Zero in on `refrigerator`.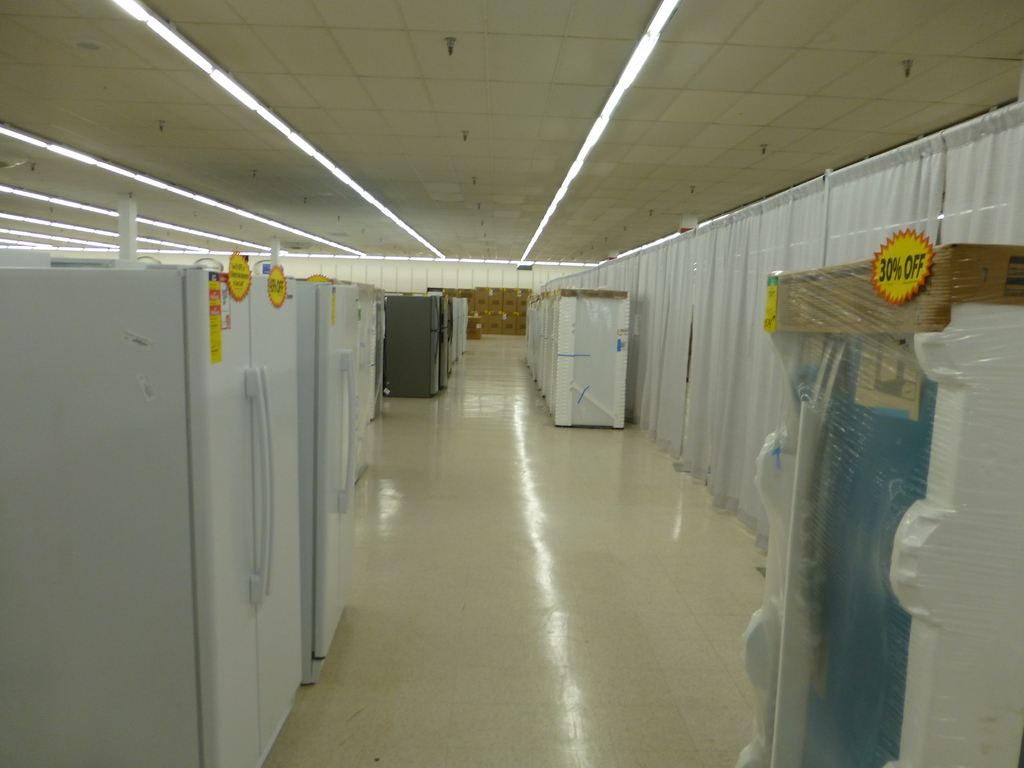
Zeroed in: [385,294,438,396].
